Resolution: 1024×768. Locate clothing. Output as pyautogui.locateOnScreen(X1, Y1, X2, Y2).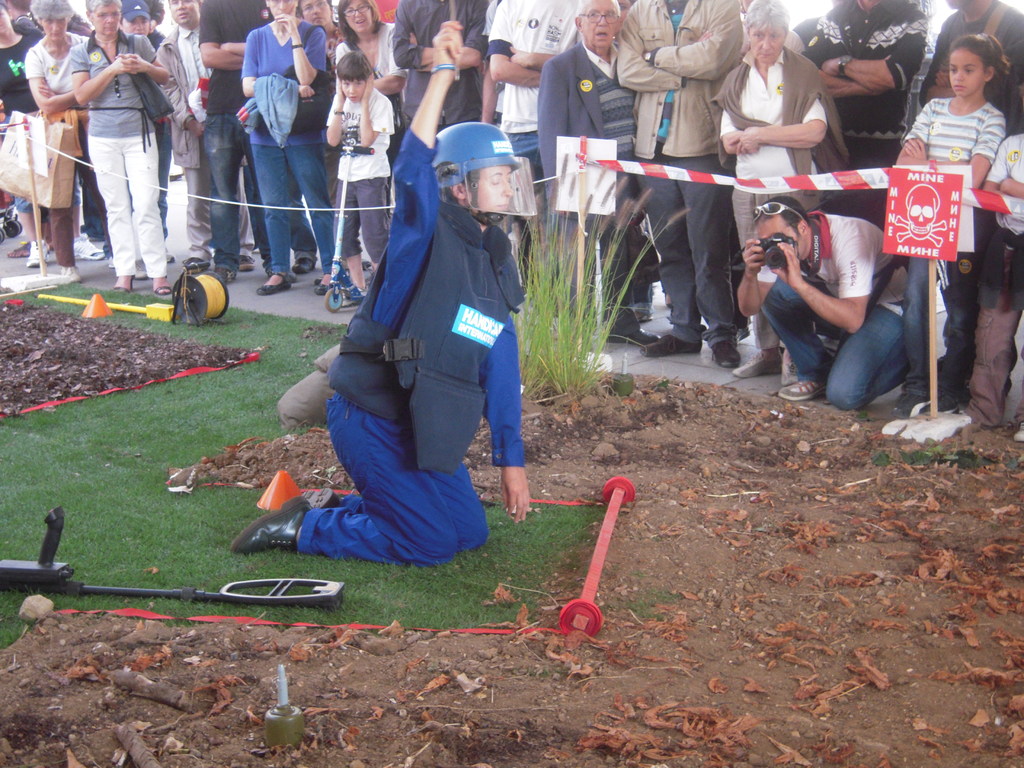
pyautogui.locateOnScreen(531, 33, 641, 312).
